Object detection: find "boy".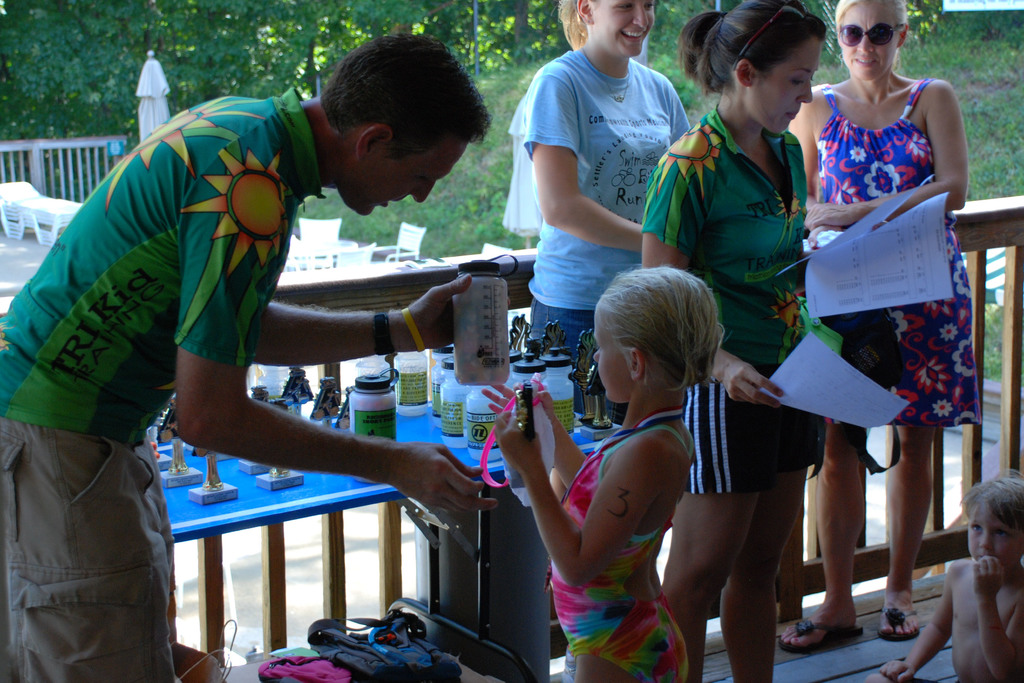
x1=868, y1=465, x2=1023, y2=682.
